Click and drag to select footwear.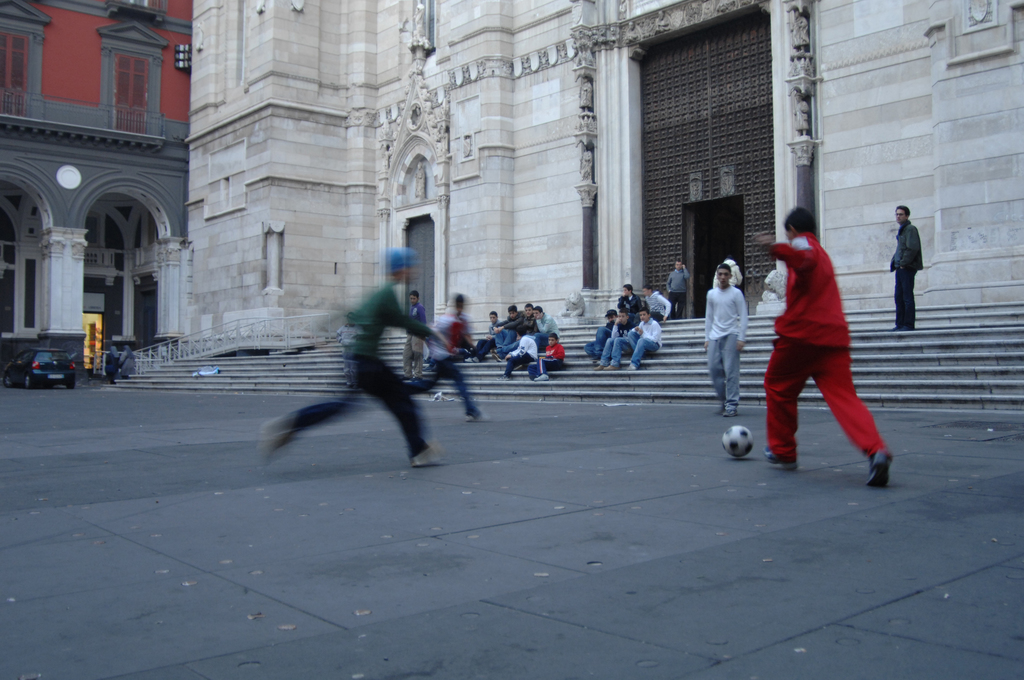
Selection: bbox(630, 366, 637, 372).
